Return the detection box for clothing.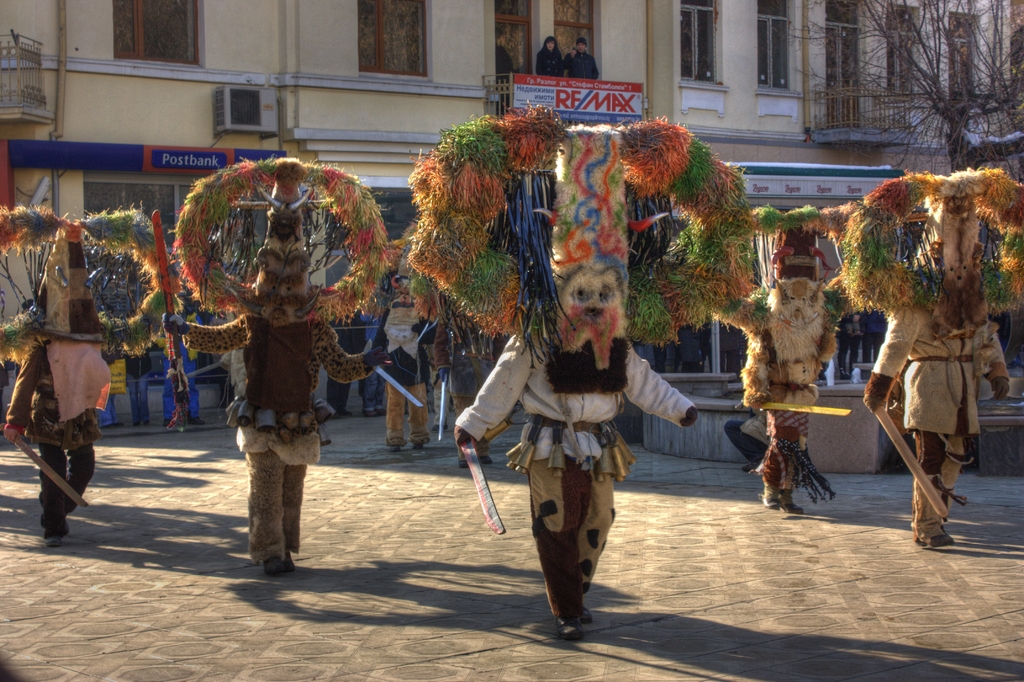
(868,304,1014,532).
